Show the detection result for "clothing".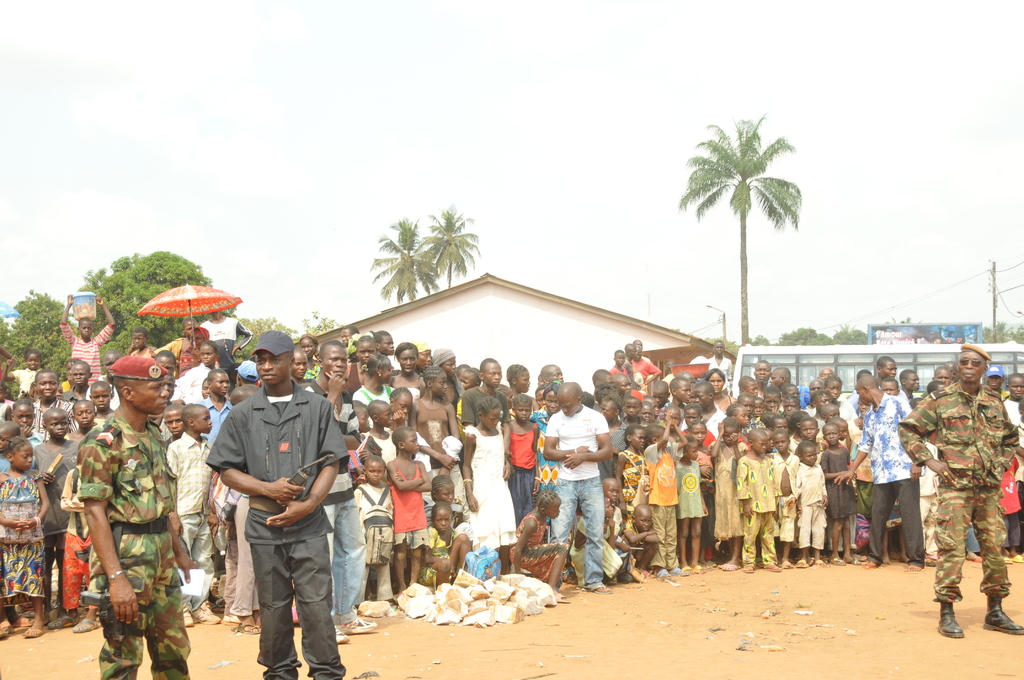
l=303, t=373, r=363, b=622.
